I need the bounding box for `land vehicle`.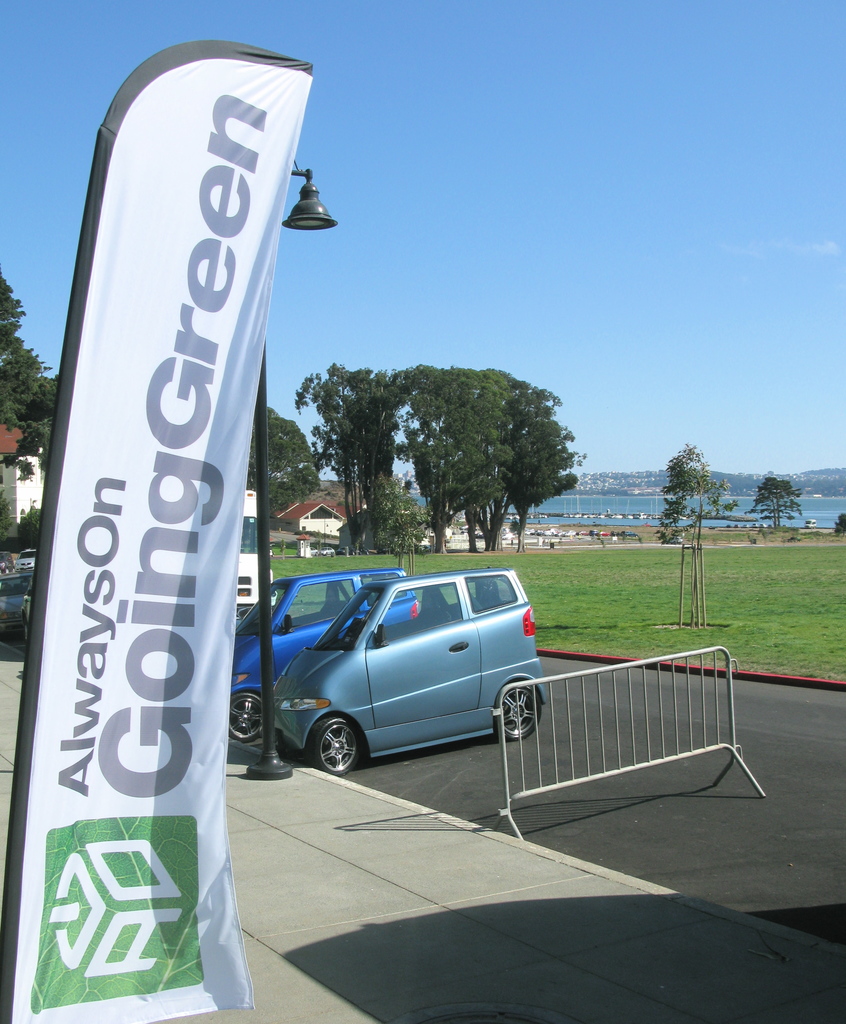
Here it is: detection(236, 491, 280, 615).
